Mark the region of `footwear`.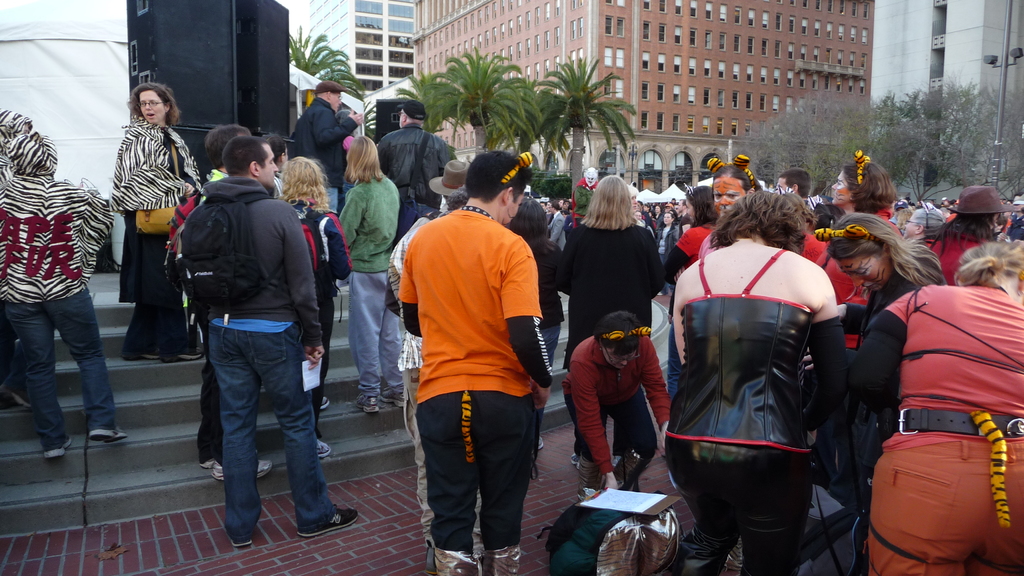
Region: pyautogui.locateOnScreen(317, 392, 335, 410).
